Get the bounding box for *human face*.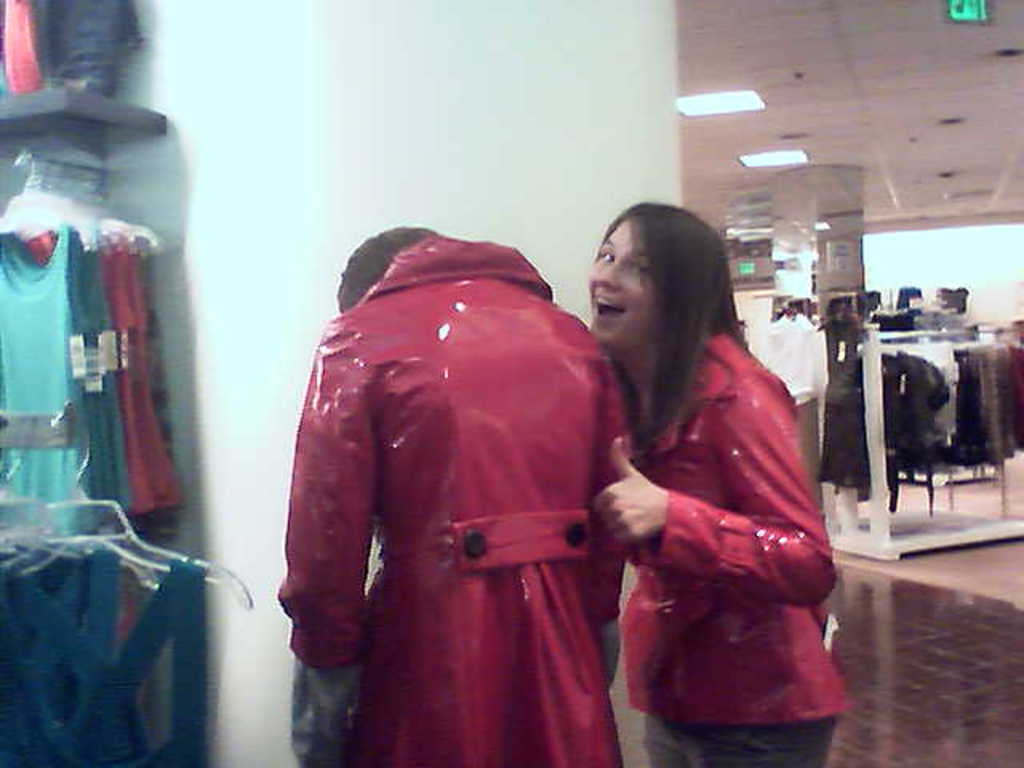
x1=592 y1=218 x2=651 y2=344.
